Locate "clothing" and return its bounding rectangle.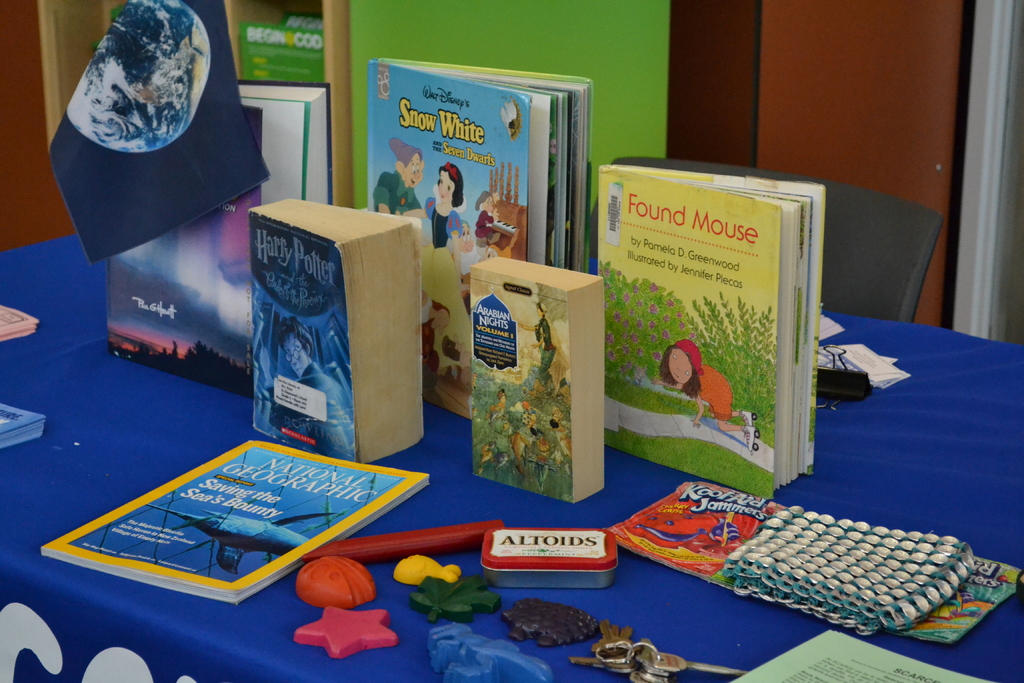
pyautogui.locateOnScreen(288, 357, 355, 463).
